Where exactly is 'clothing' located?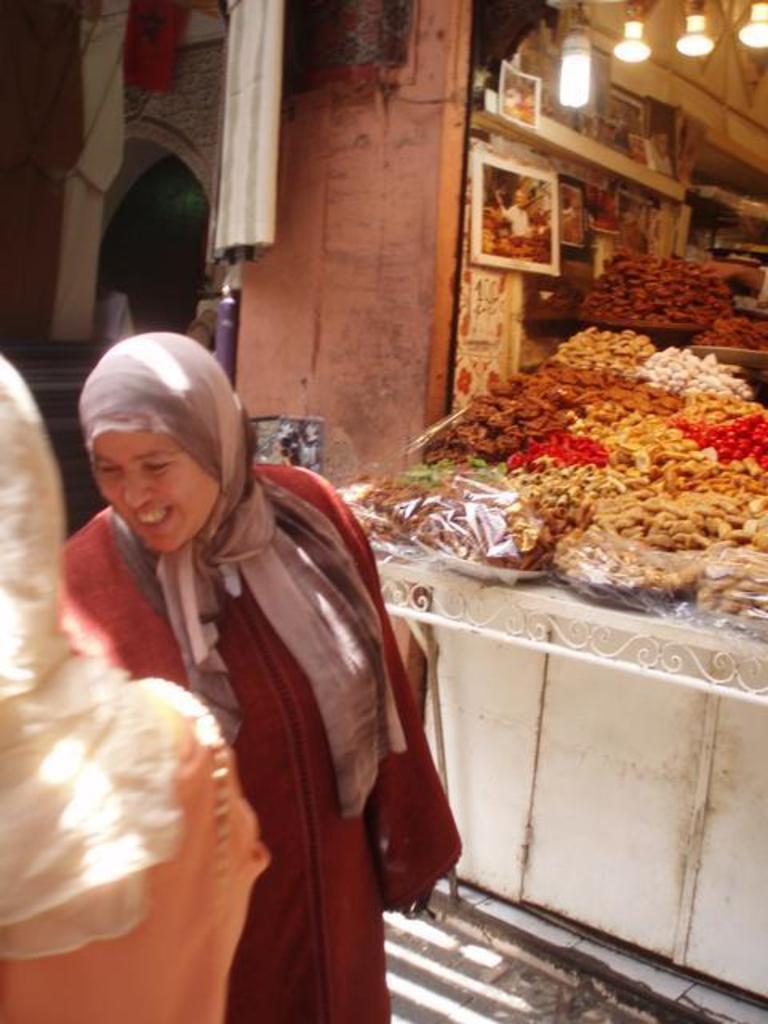
Its bounding box is [2,674,270,1022].
